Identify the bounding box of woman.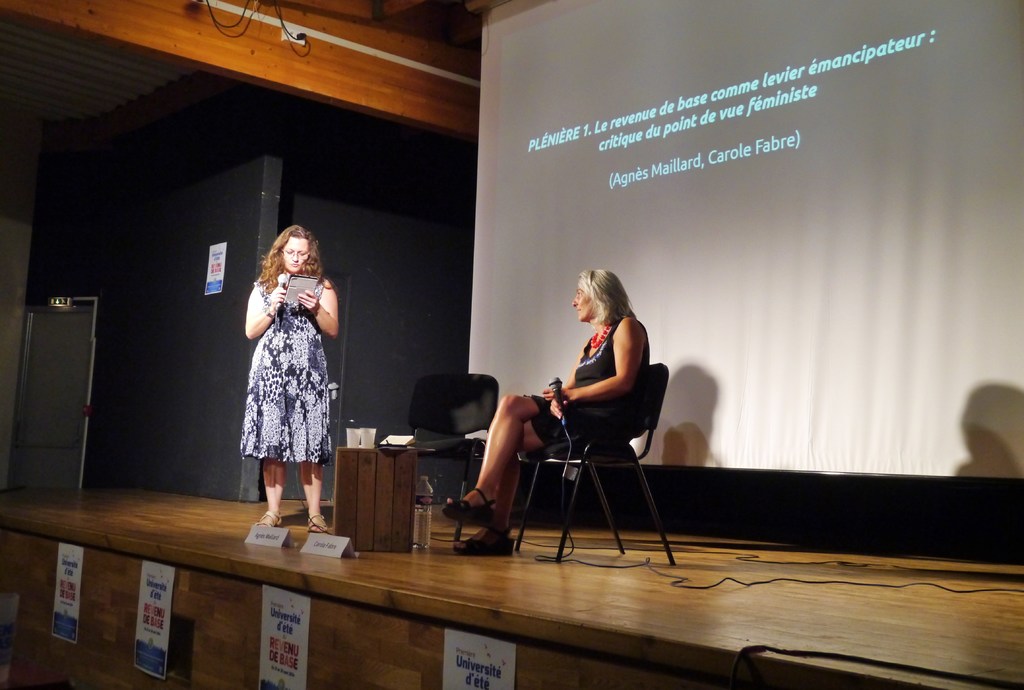
x1=240, y1=221, x2=341, y2=547.
